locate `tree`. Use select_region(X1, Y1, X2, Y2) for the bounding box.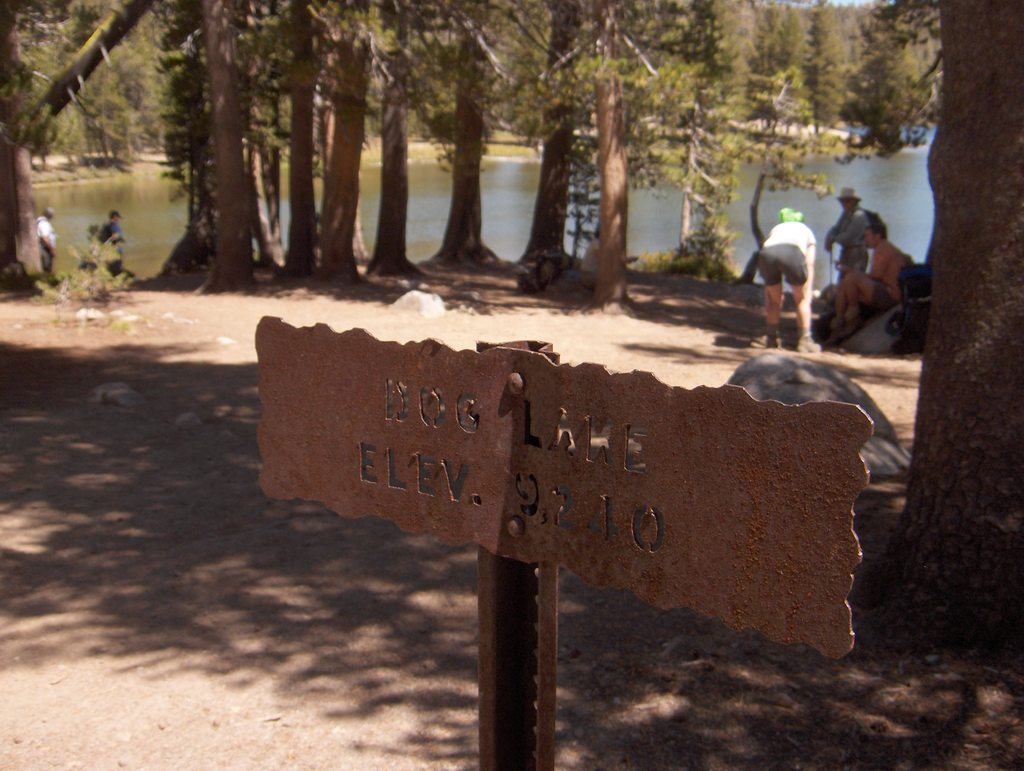
select_region(0, 0, 149, 291).
